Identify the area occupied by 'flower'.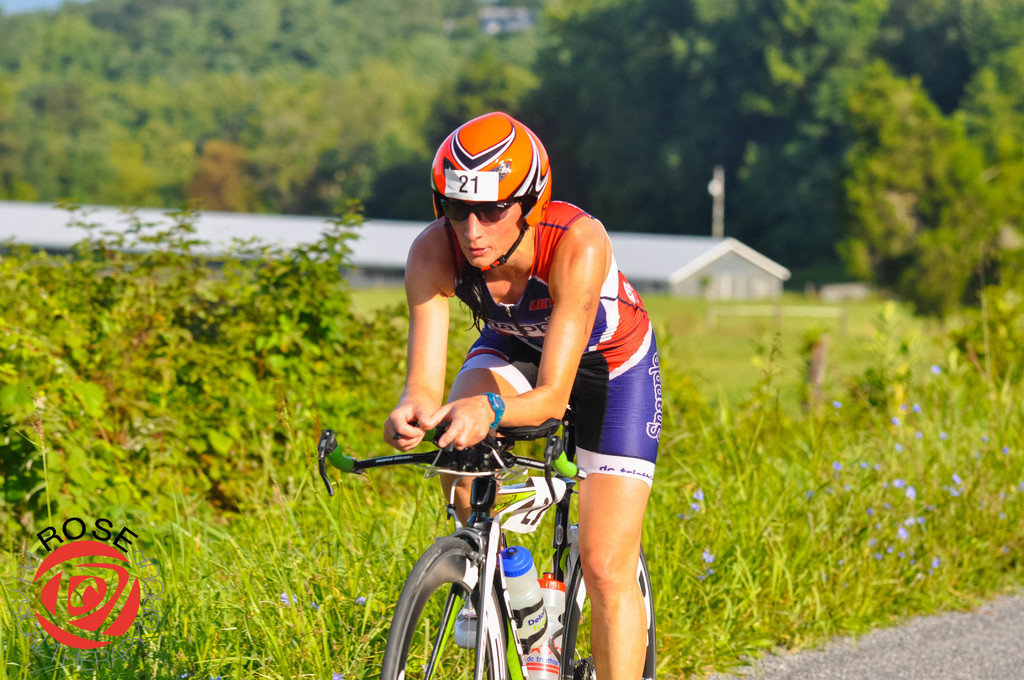
Area: 691 497 703 503.
